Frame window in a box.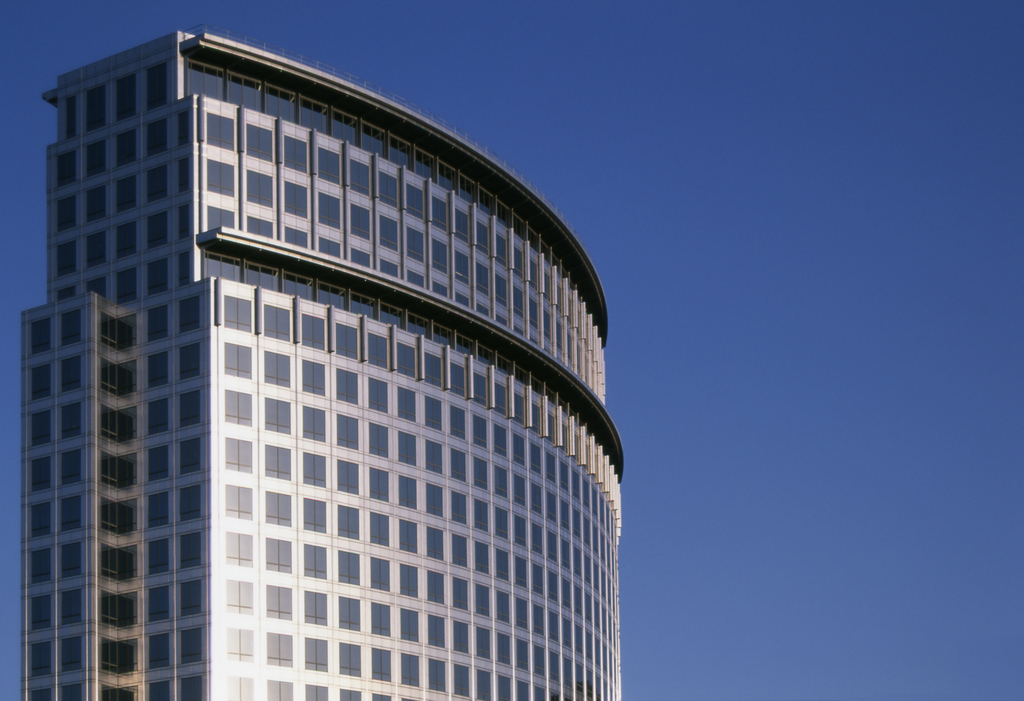
detection(63, 407, 84, 433).
